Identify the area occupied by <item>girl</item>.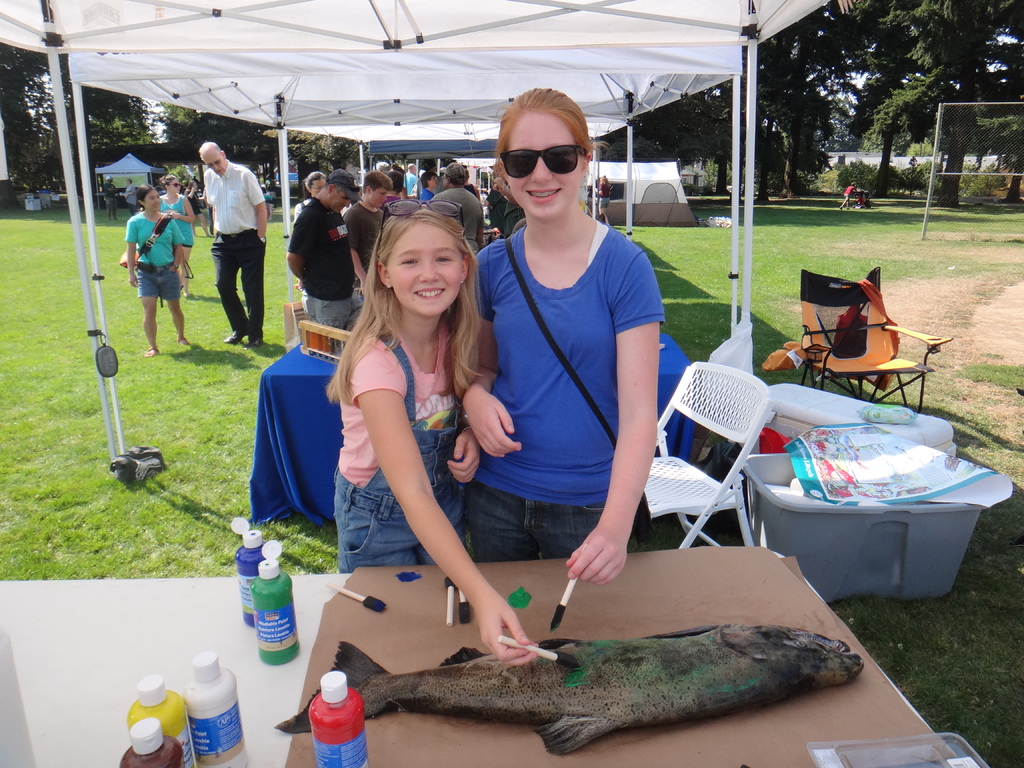
Area: select_region(124, 188, 196, 355).
